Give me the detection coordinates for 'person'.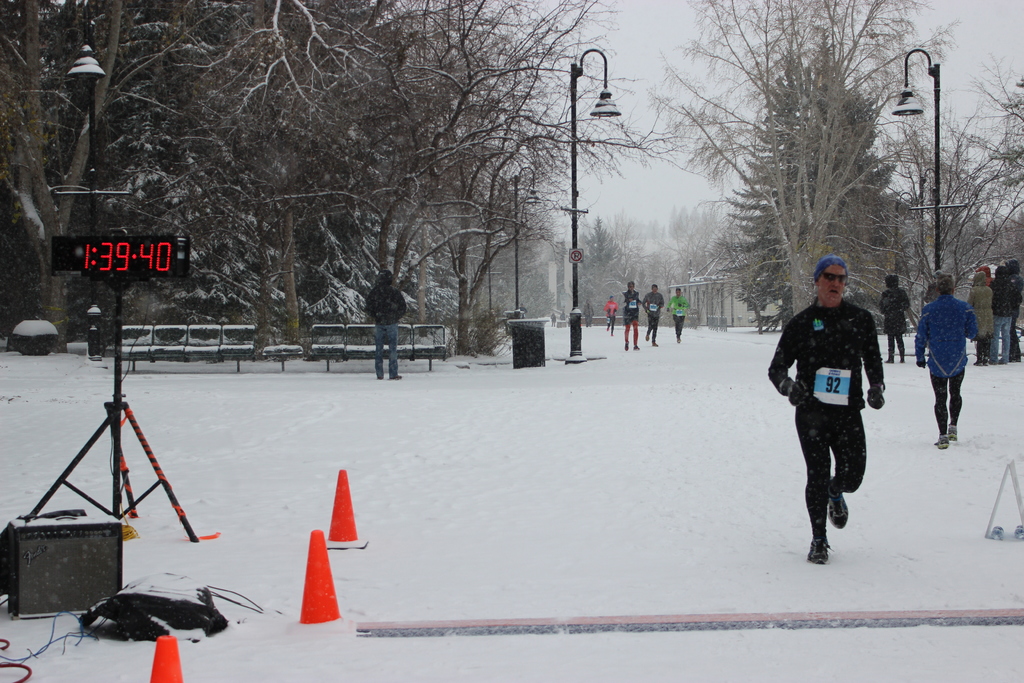
[left=914, top=272, right=985, bottom=439].
